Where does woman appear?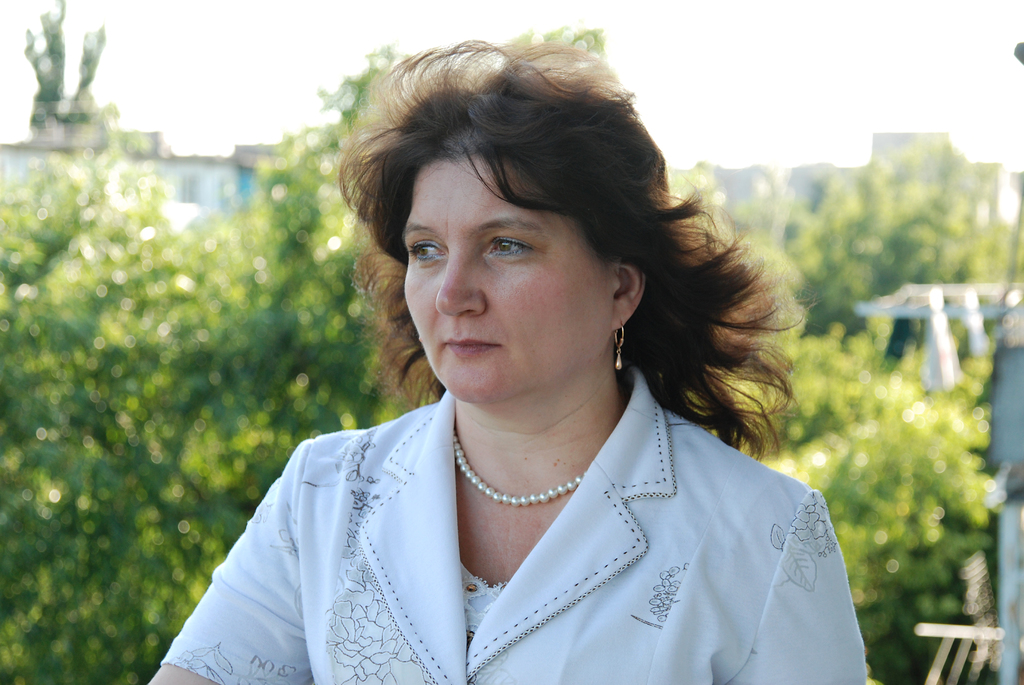
Appears at detection(179, 38, 869, 684).
